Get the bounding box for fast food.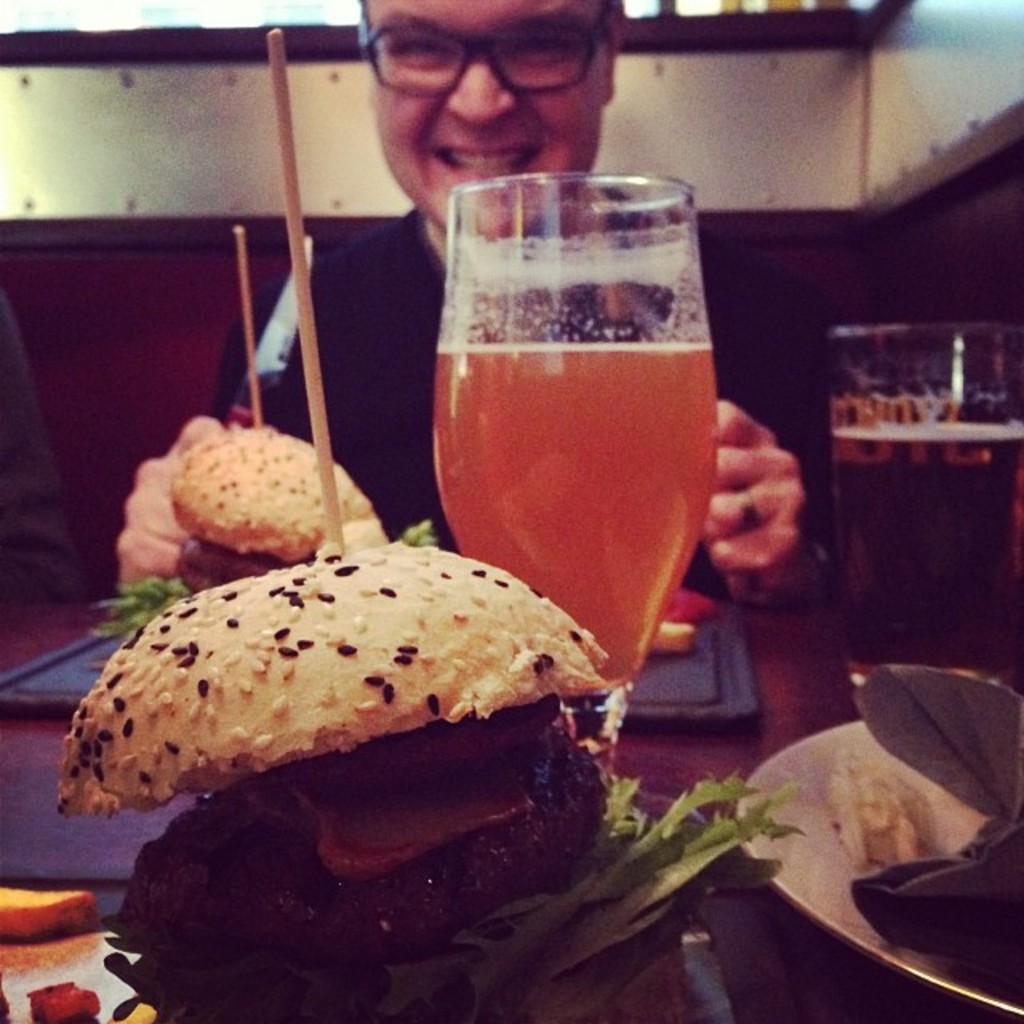
BBox(53, 547, 717, 942).
